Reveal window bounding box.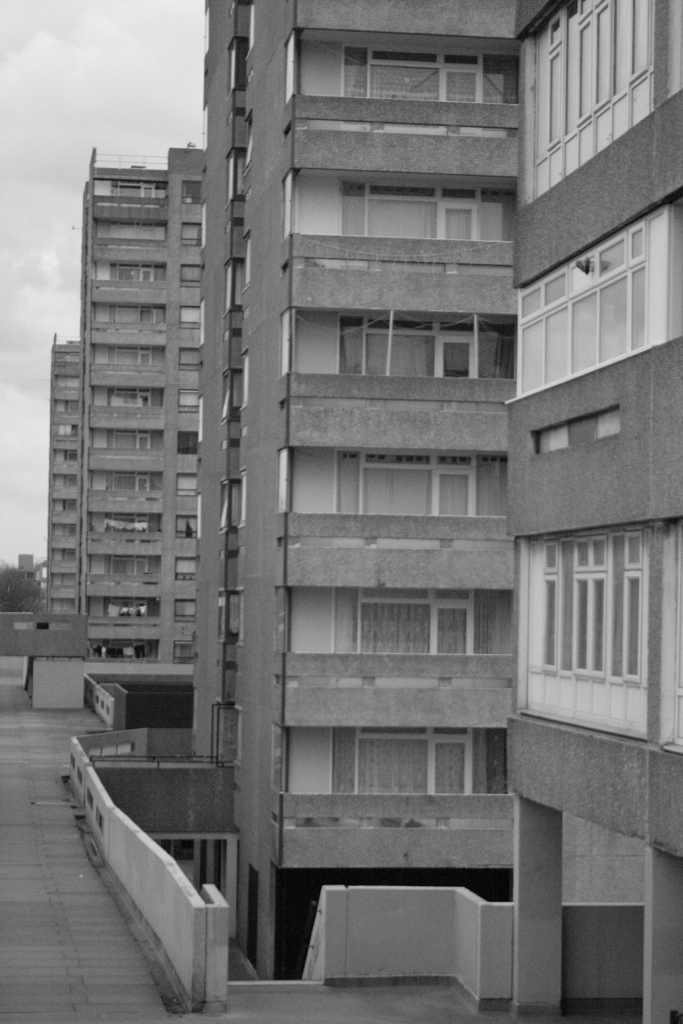
Revealed: crop(50, 346, 81, 364).
